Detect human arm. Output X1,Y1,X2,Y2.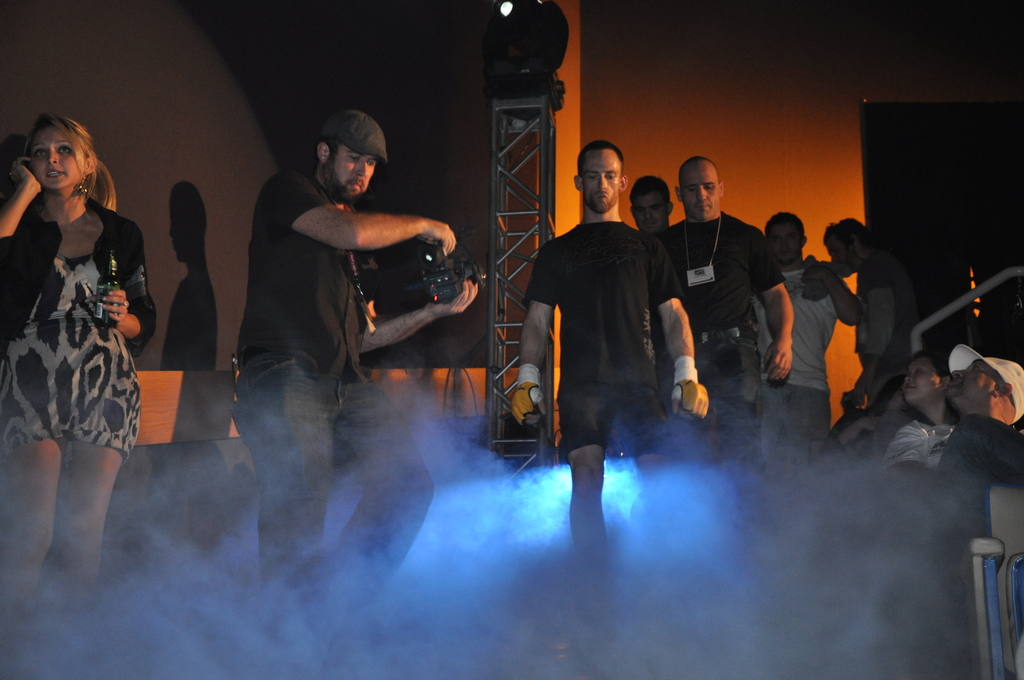
846,261,896,409.
